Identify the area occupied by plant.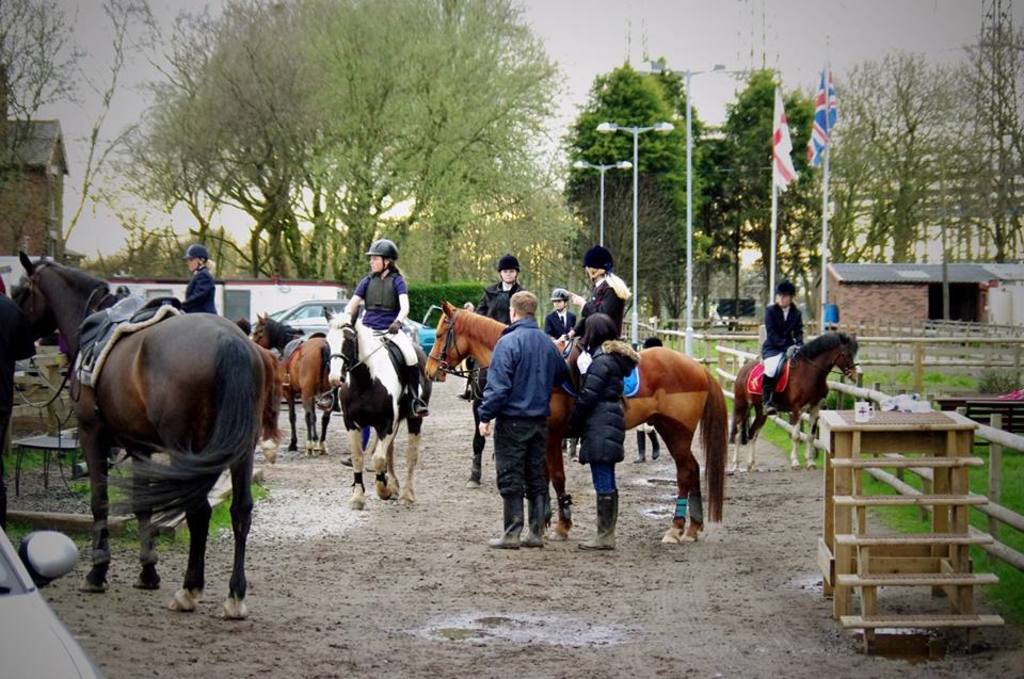
Area: BBox(819, 385, 851, 406).
